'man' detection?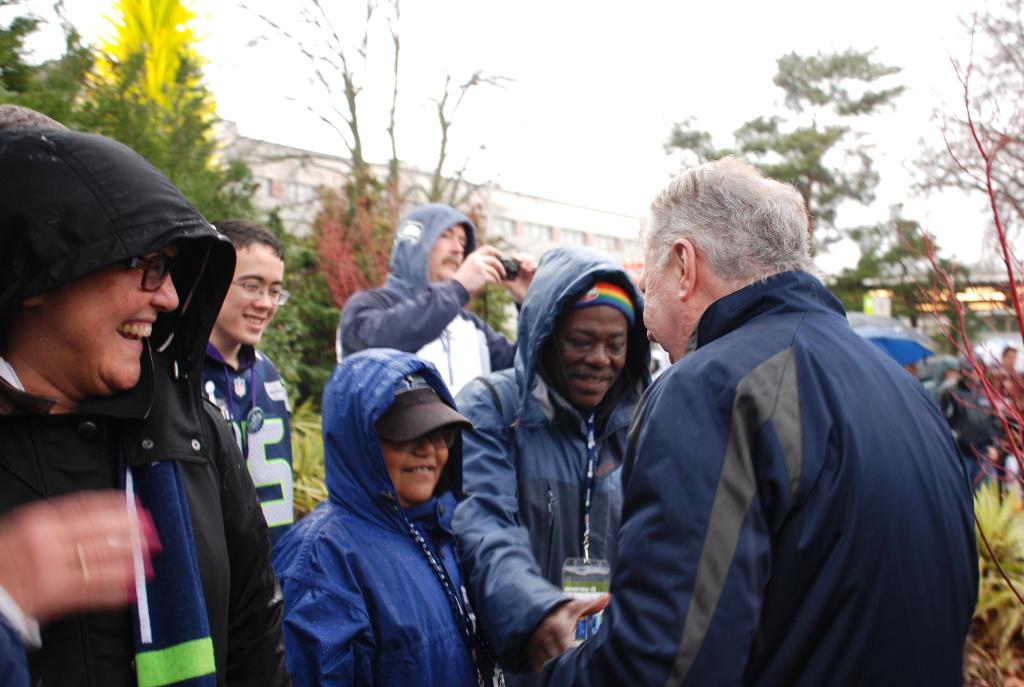
select_region(335, 200, 532, 402)
